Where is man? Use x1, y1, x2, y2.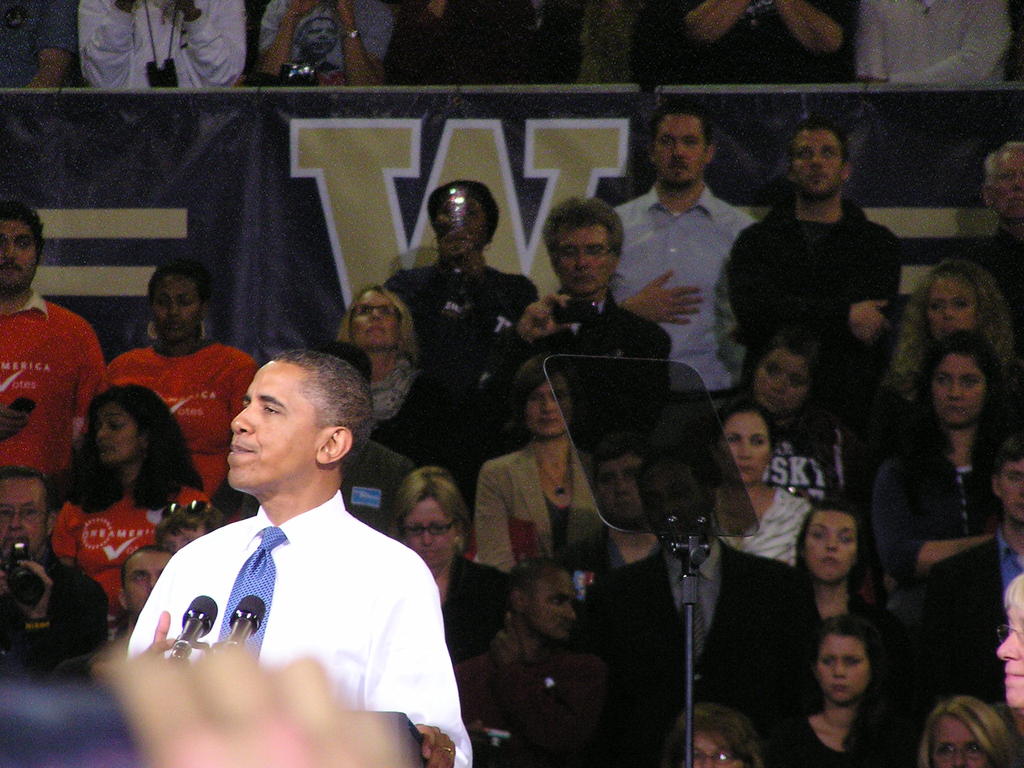
612, 99, 753, 449.
